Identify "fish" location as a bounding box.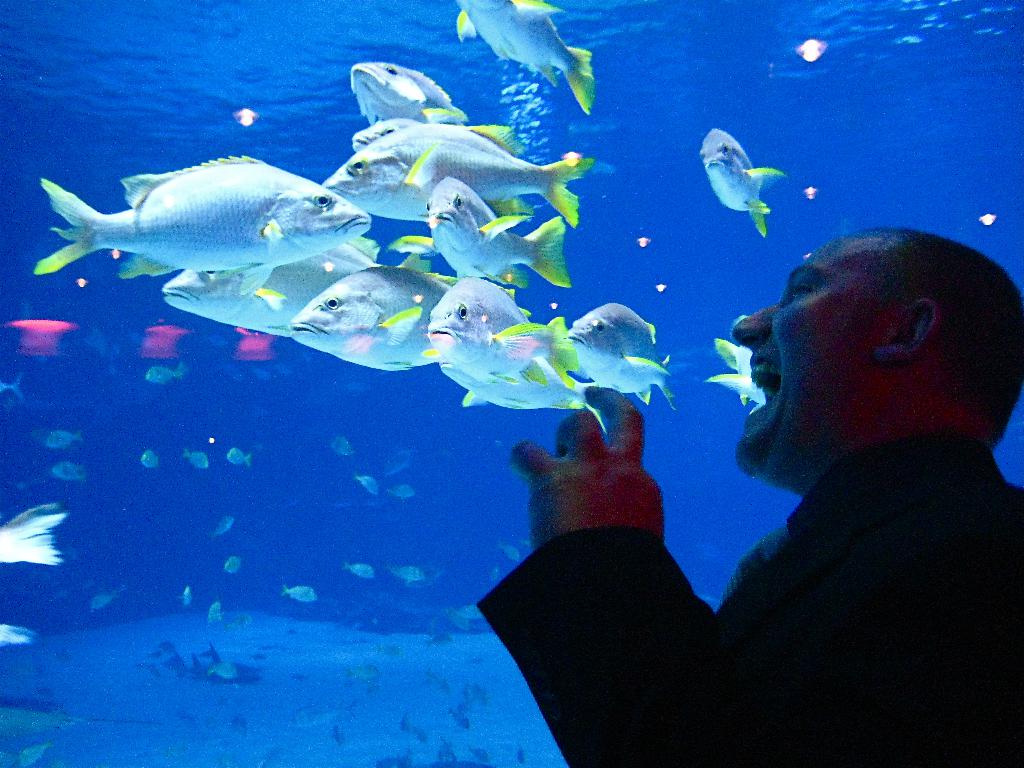
detection(93, 592, 121, 611).
